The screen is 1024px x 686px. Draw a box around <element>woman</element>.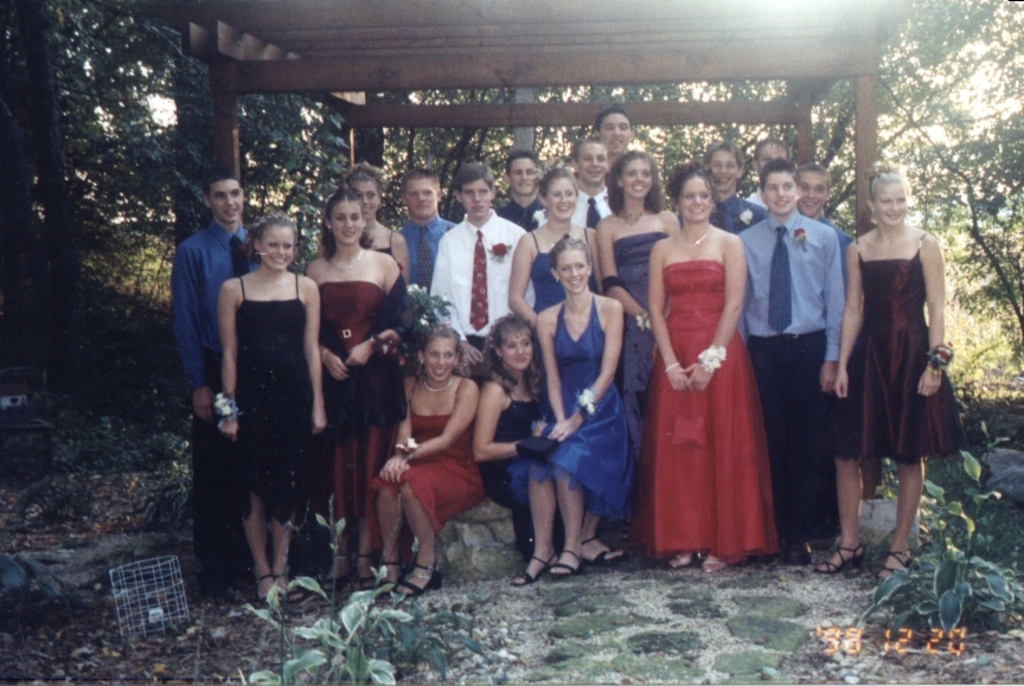
bbox=(595, 155, 680, 408).
